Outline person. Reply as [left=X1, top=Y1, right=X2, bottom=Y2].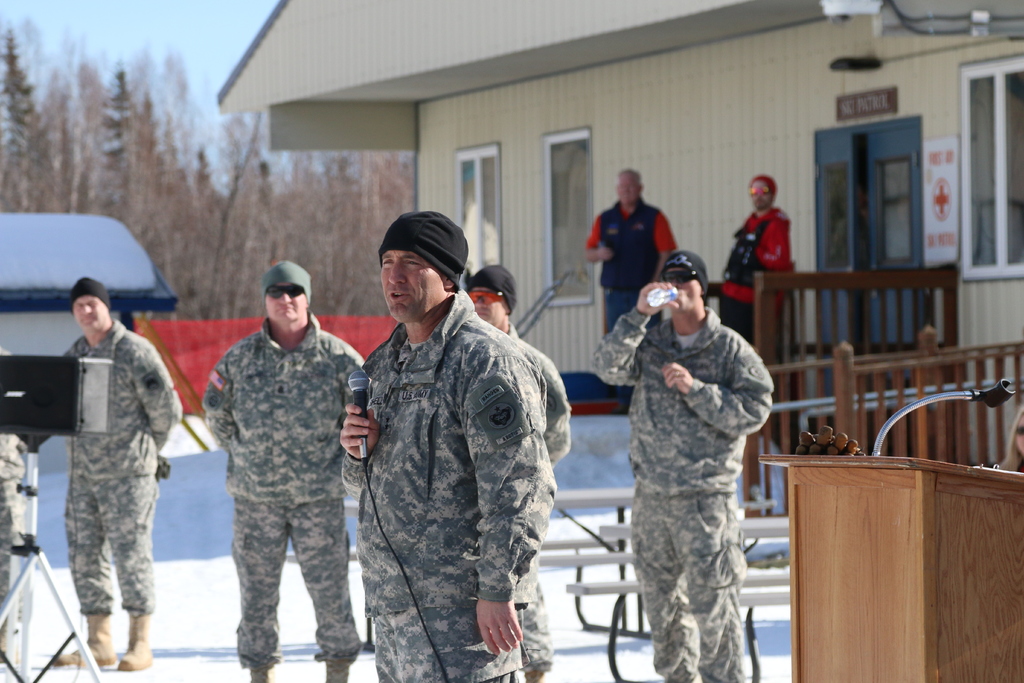
[left=464, top=256, right=580, bottom=682].
